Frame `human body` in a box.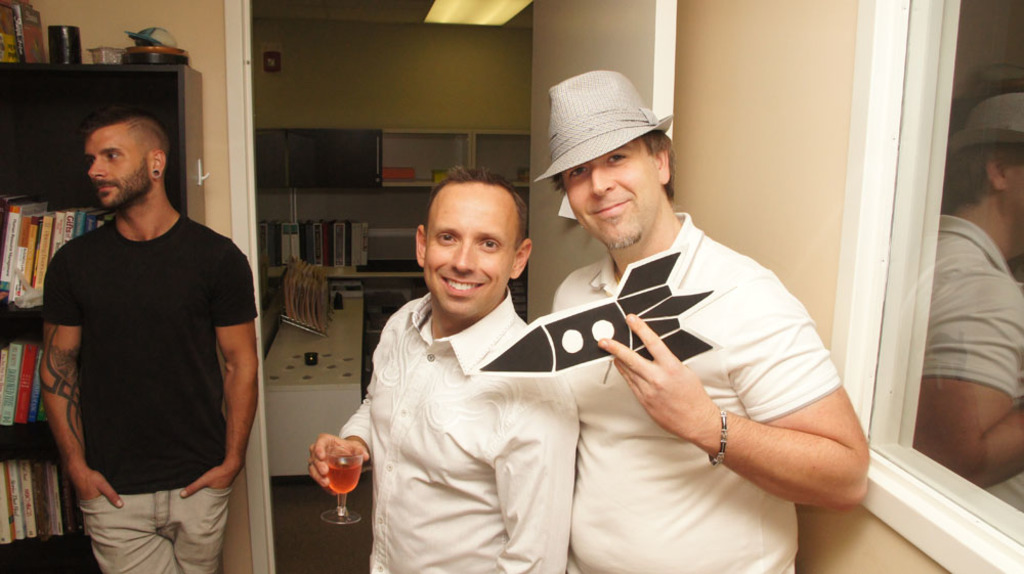
(x1=310, y1=168, x2=580, y2=571).
